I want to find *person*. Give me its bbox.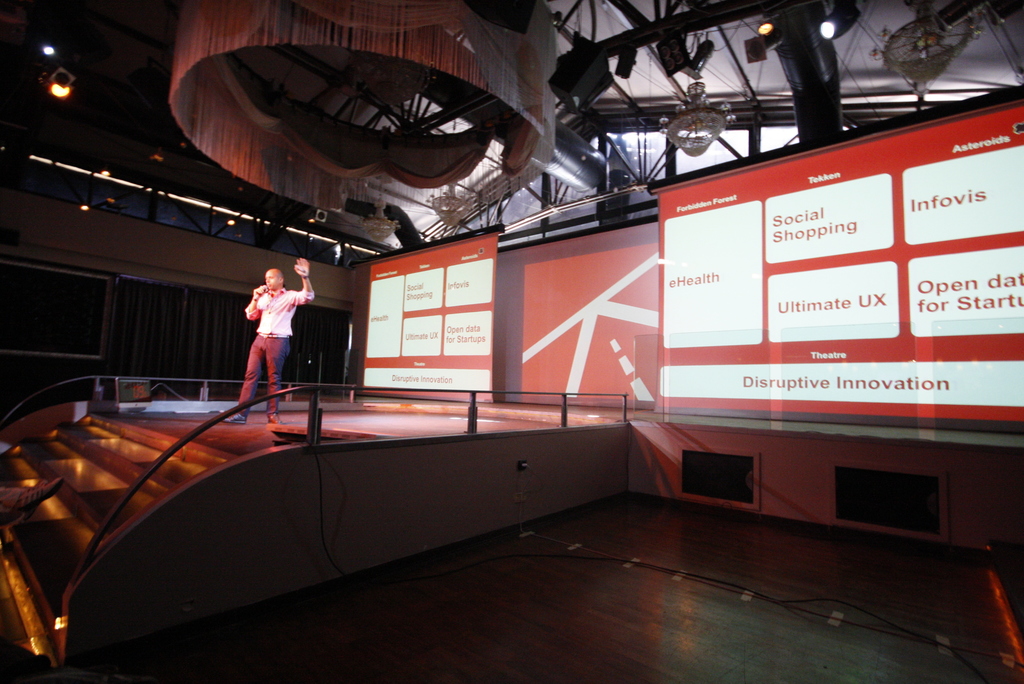
<region>226, 263, 300, 410</region>.
